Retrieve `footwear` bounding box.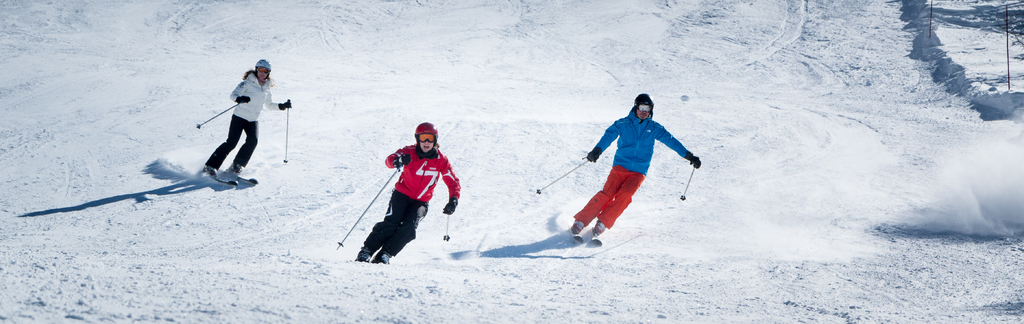
Bounding box: x1=593, y1=221, x2=609, y2=237.
